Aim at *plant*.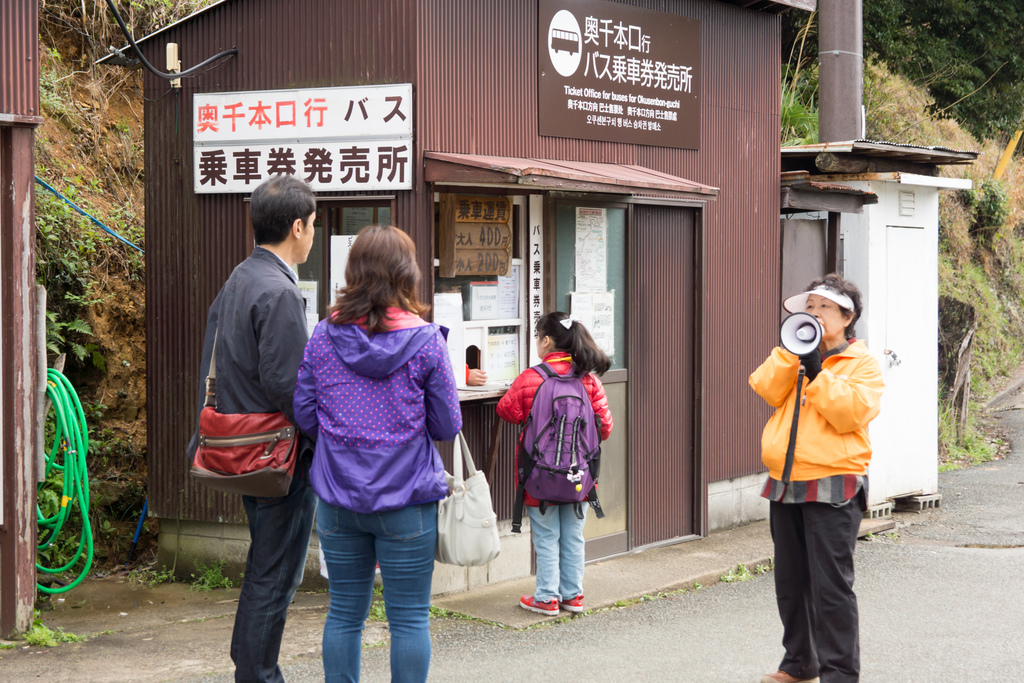
Aimed at {"left": 719, "top": 559, "right": 756, "bottom": 584}.
